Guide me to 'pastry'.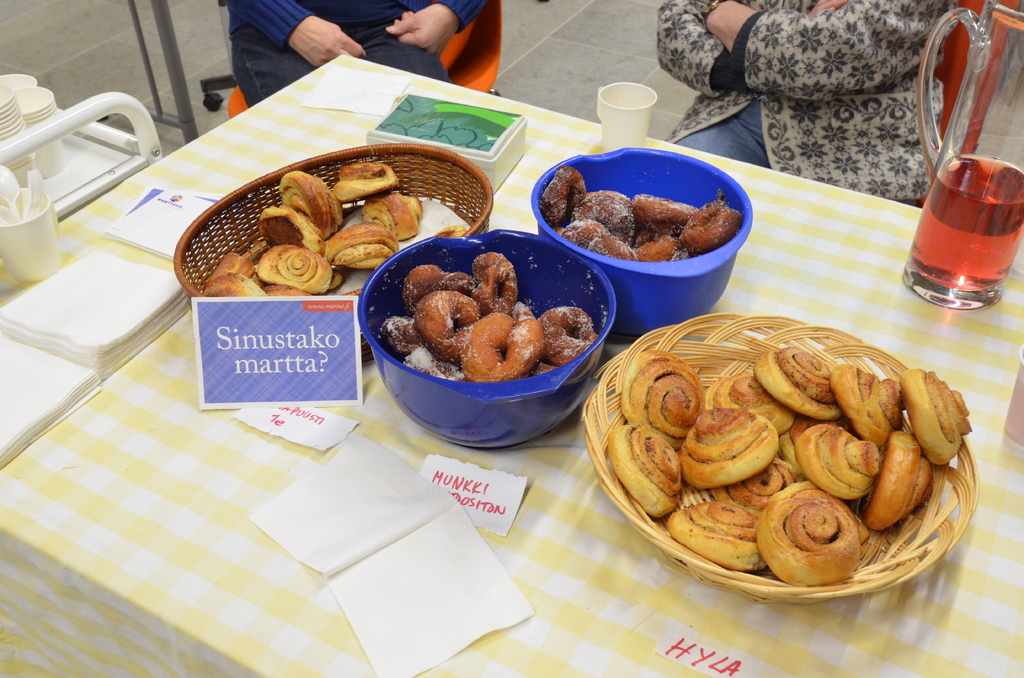
Guidance: (216,245,264,270).
